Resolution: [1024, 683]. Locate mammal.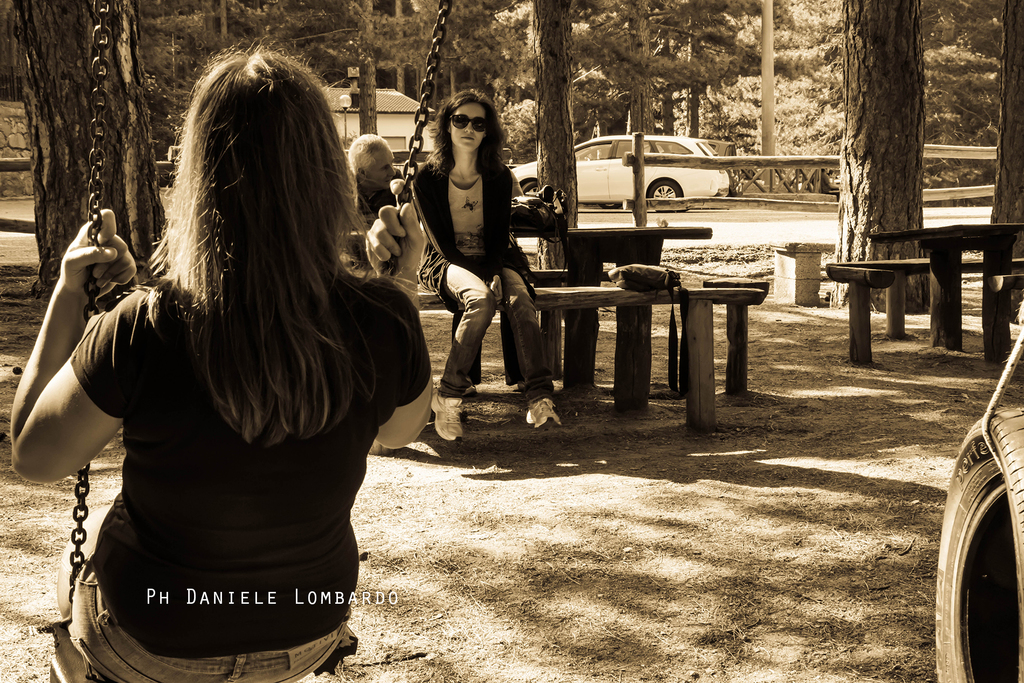
(413, 86, 559, 444).
